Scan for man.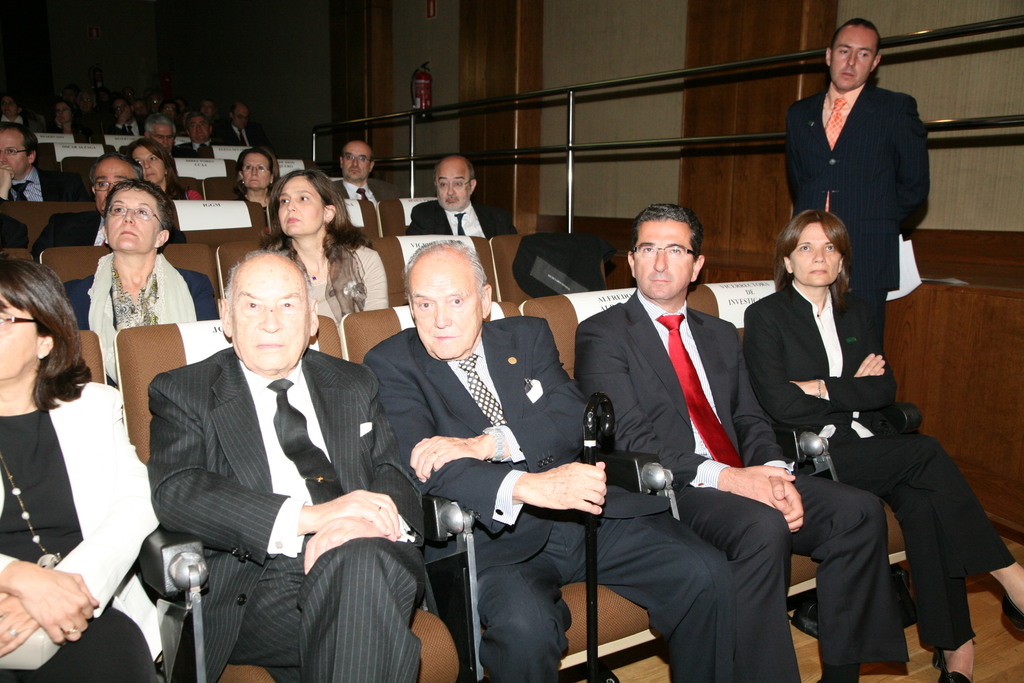
Scan result: rect(181, 111, 219, 160).
